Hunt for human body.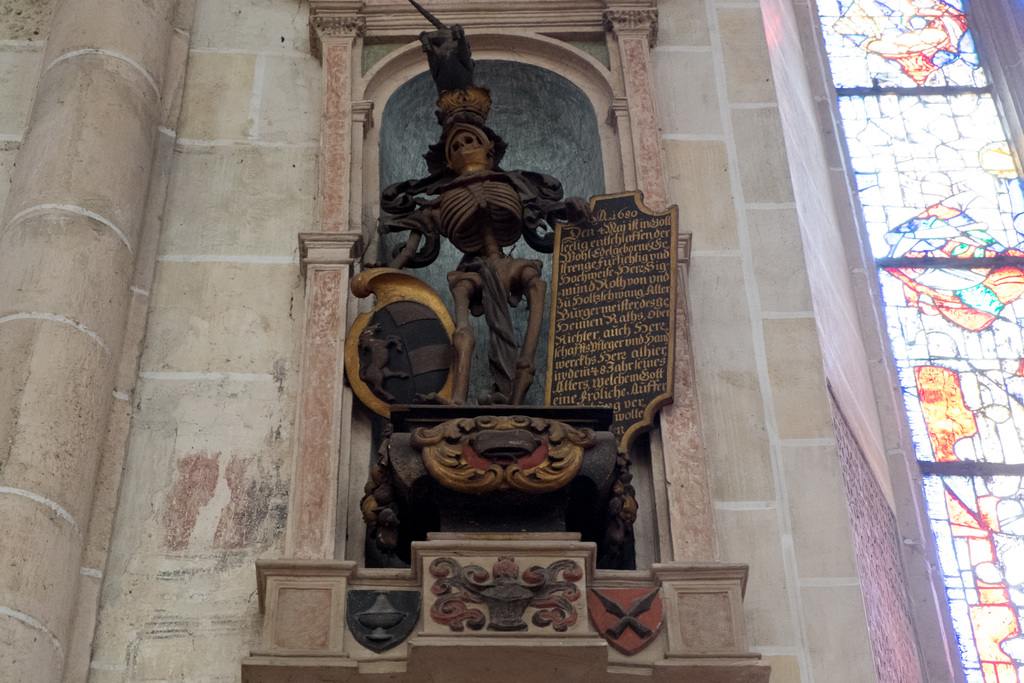
Hunted down at [367, 133, 594, 408].
